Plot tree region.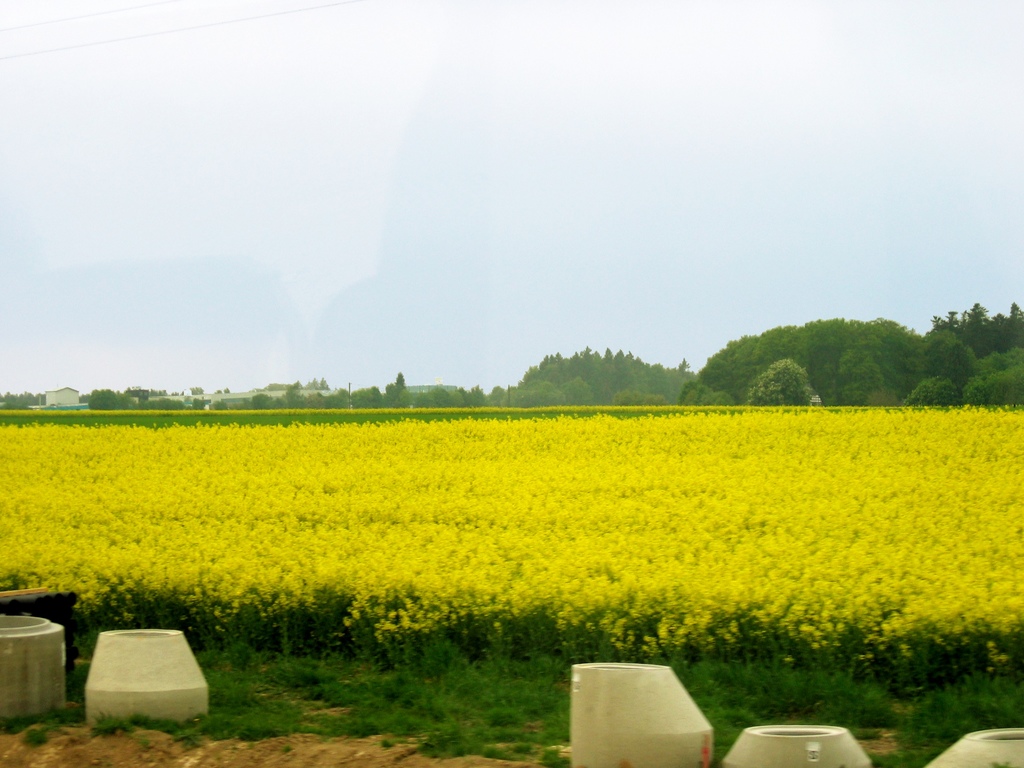
Plotted at locate(252, 393, 274, 413).
